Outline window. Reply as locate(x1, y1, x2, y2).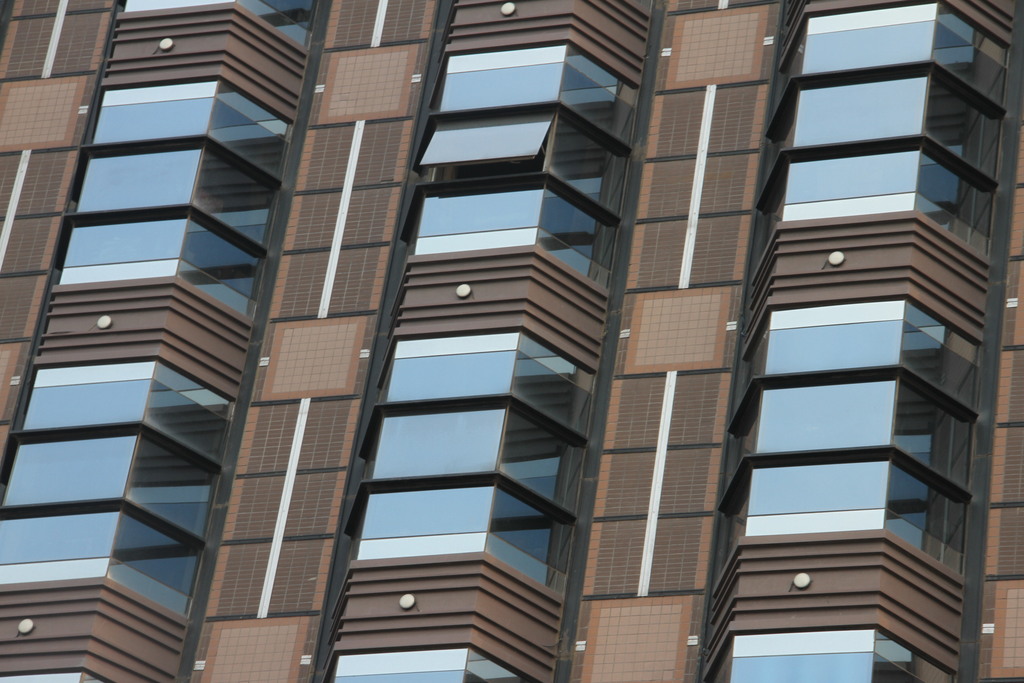
locate(0, 422, 223, 546).
